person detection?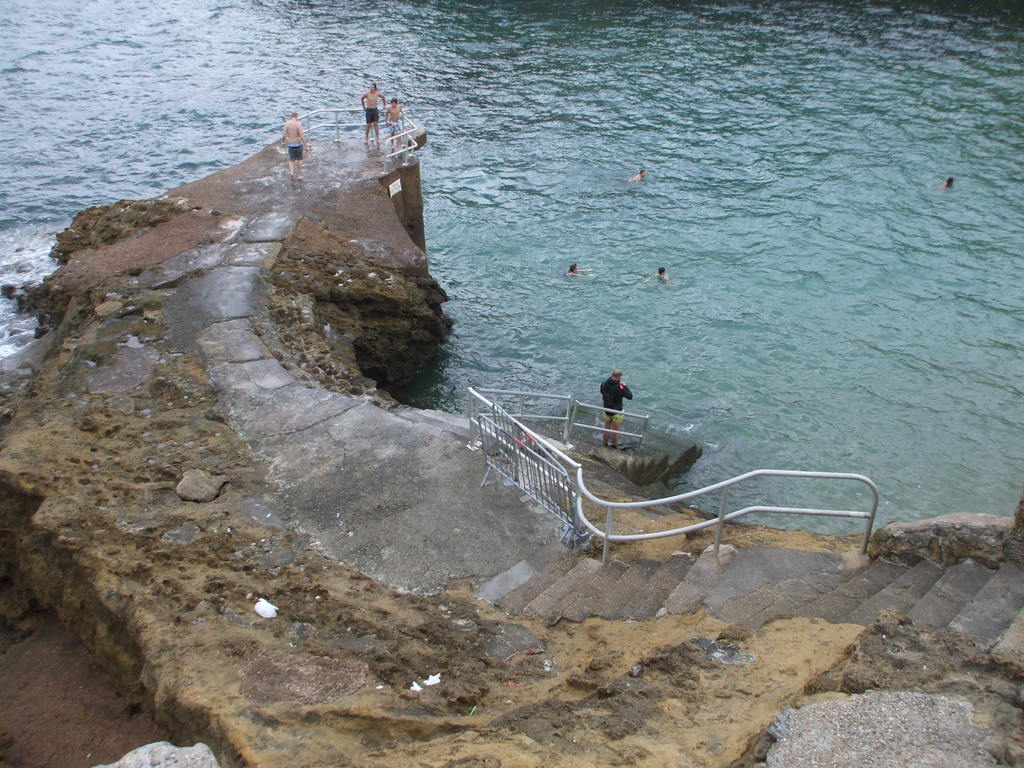
x1=600, y1=371, x2=633, y2=449
